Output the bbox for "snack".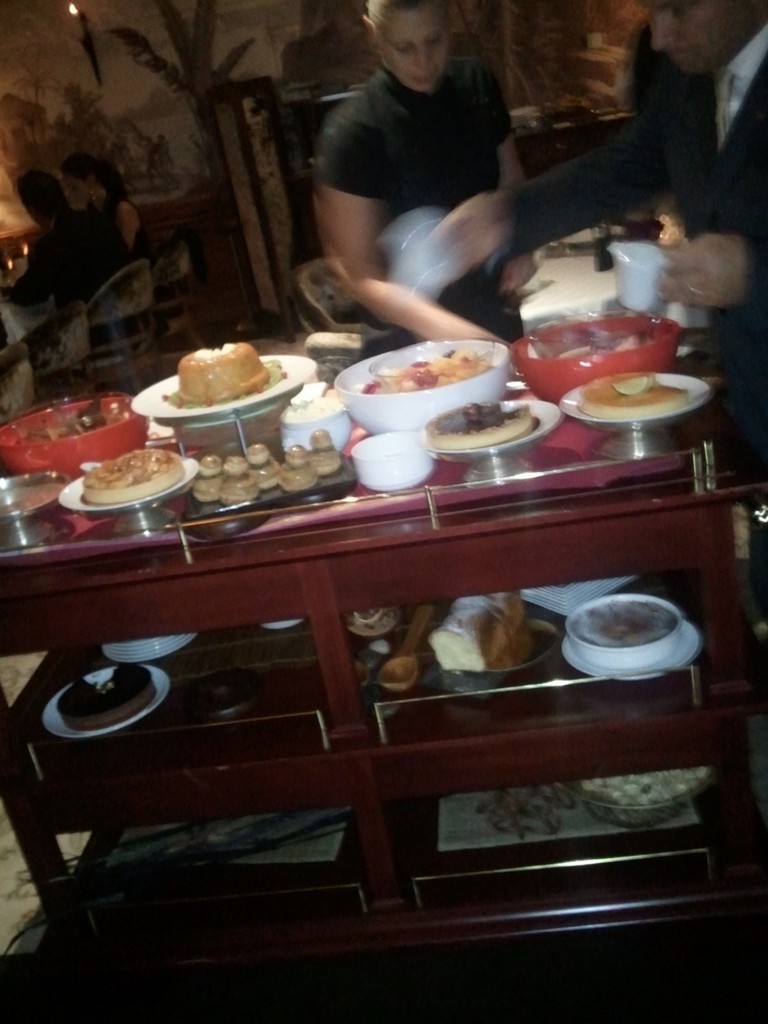
detection(278, 447, 320, 491).
